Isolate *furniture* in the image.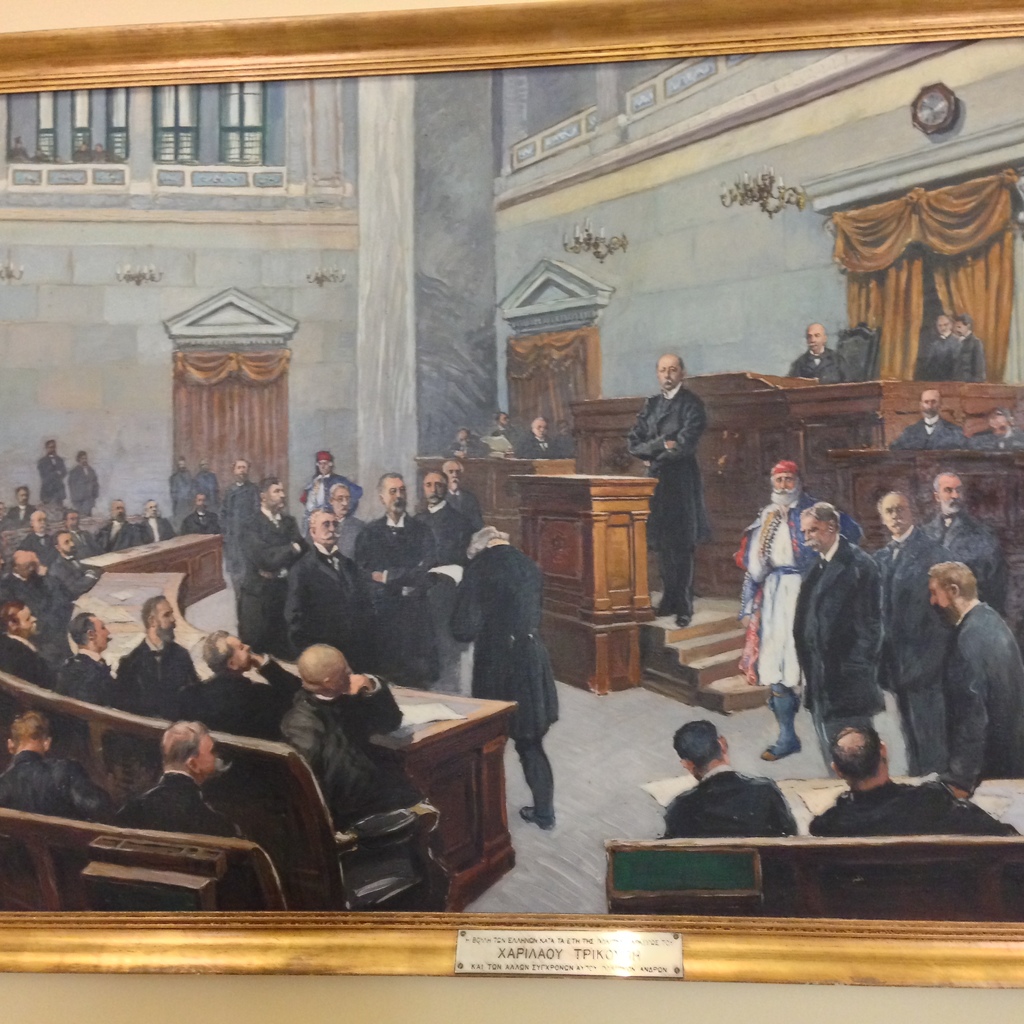
Isolated region: region(0, 794, 286, 916).
